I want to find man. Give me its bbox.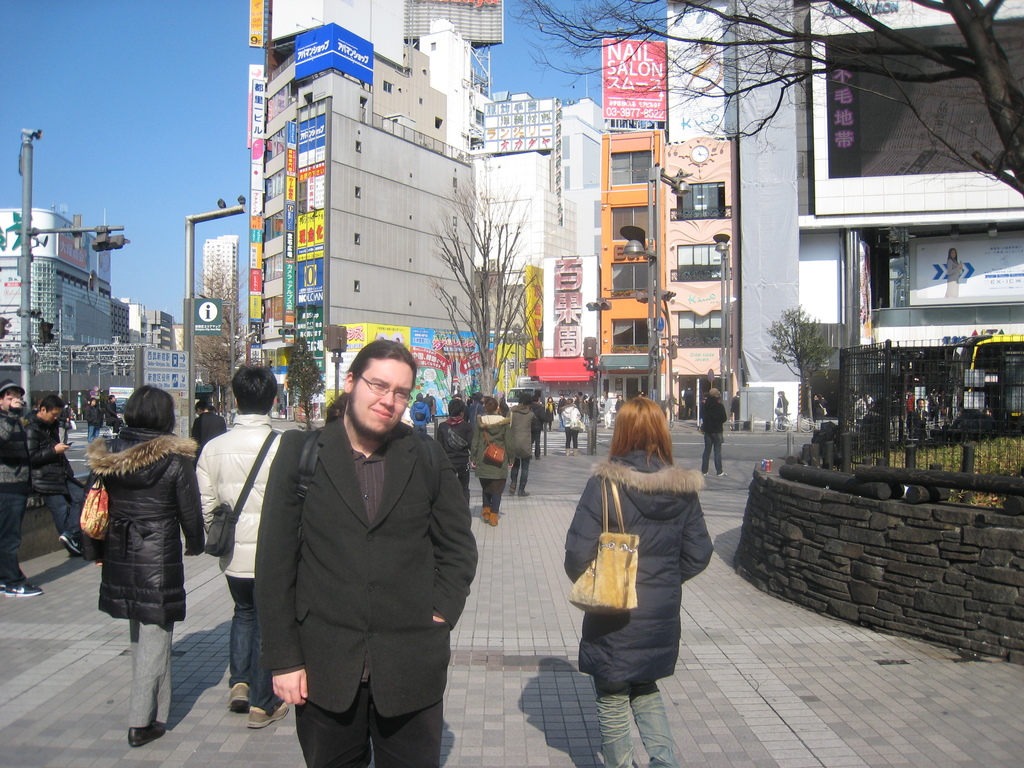
bbox=[189, 392, 222, 451].
